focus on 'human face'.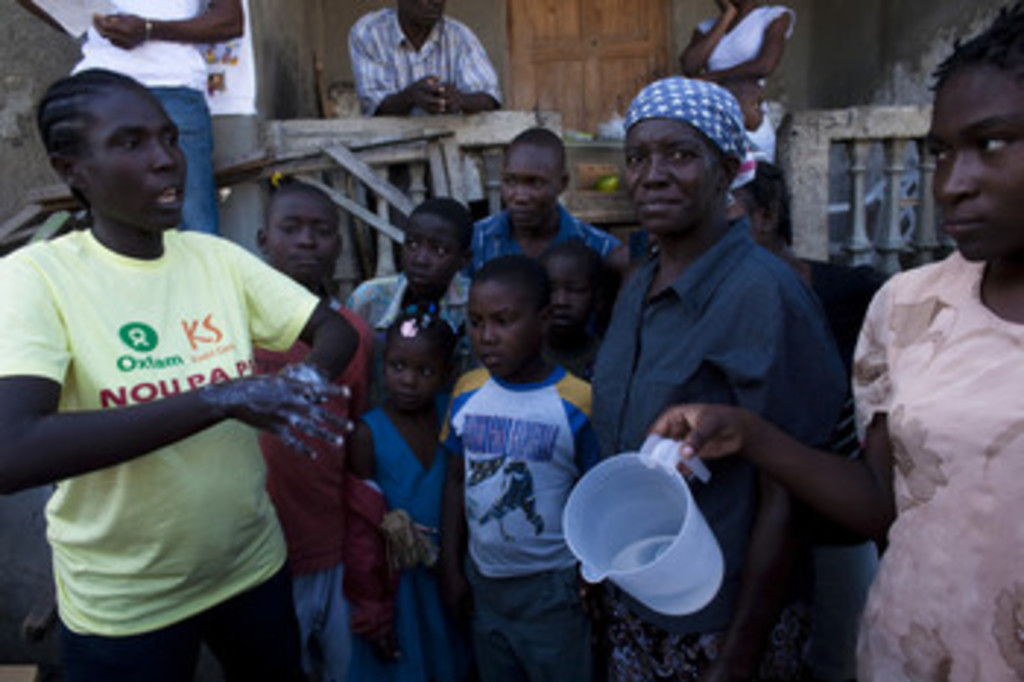
Focused at 398 208 459 287.
